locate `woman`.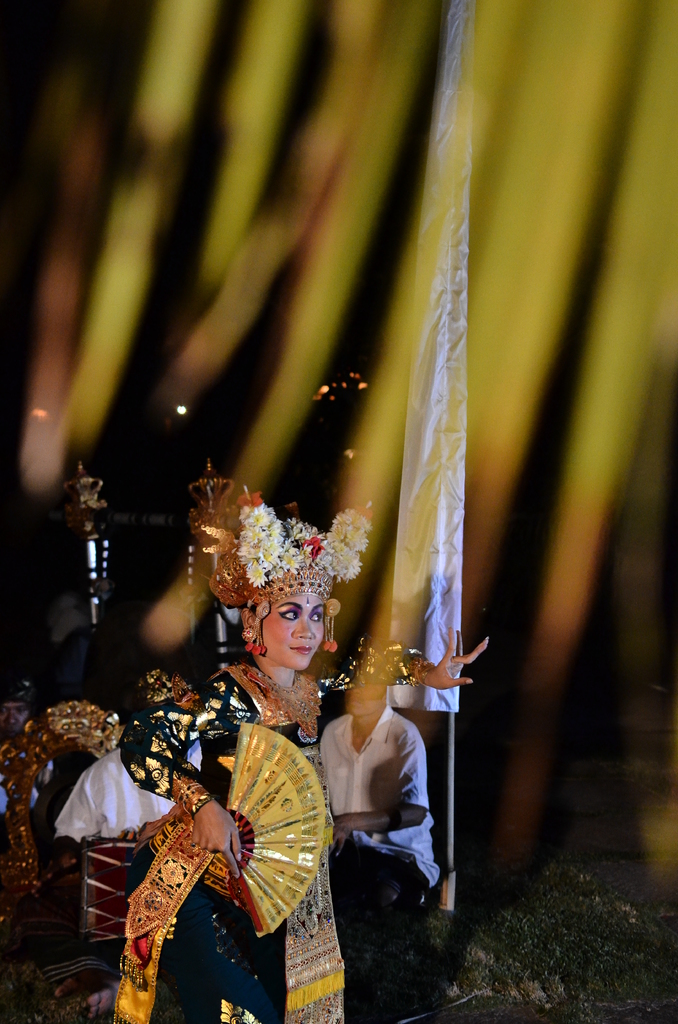
Bounding box: box(89, 555, 372, 992).
